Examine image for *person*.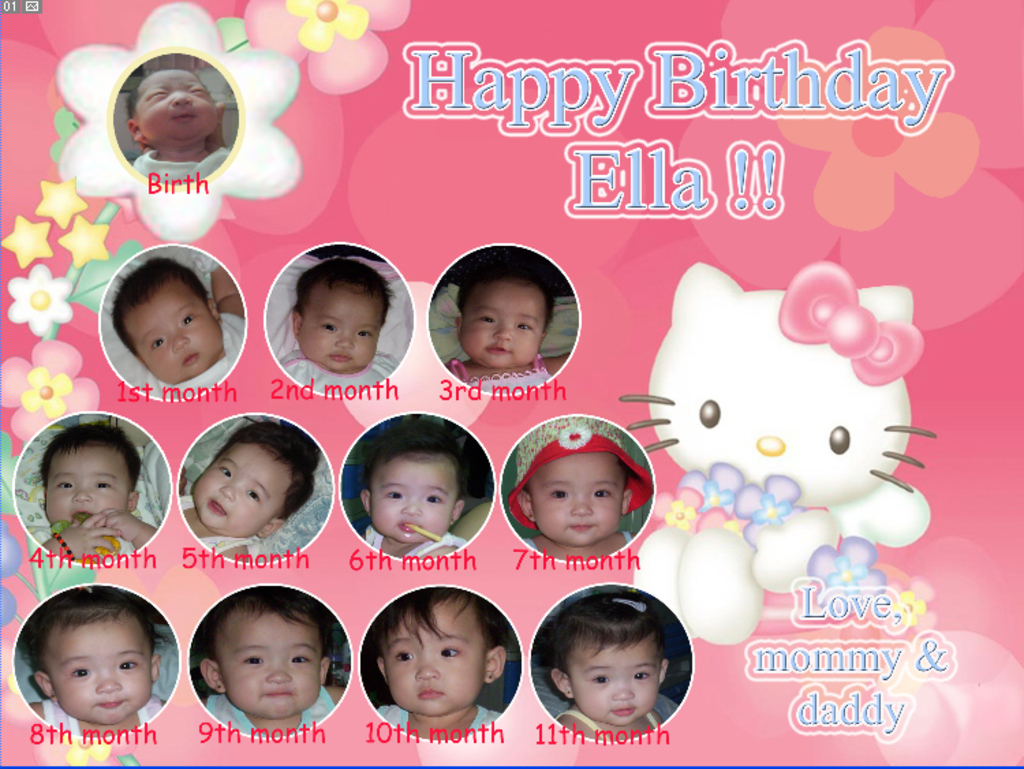
Examination result: detection(446, 254, 571, 397).
